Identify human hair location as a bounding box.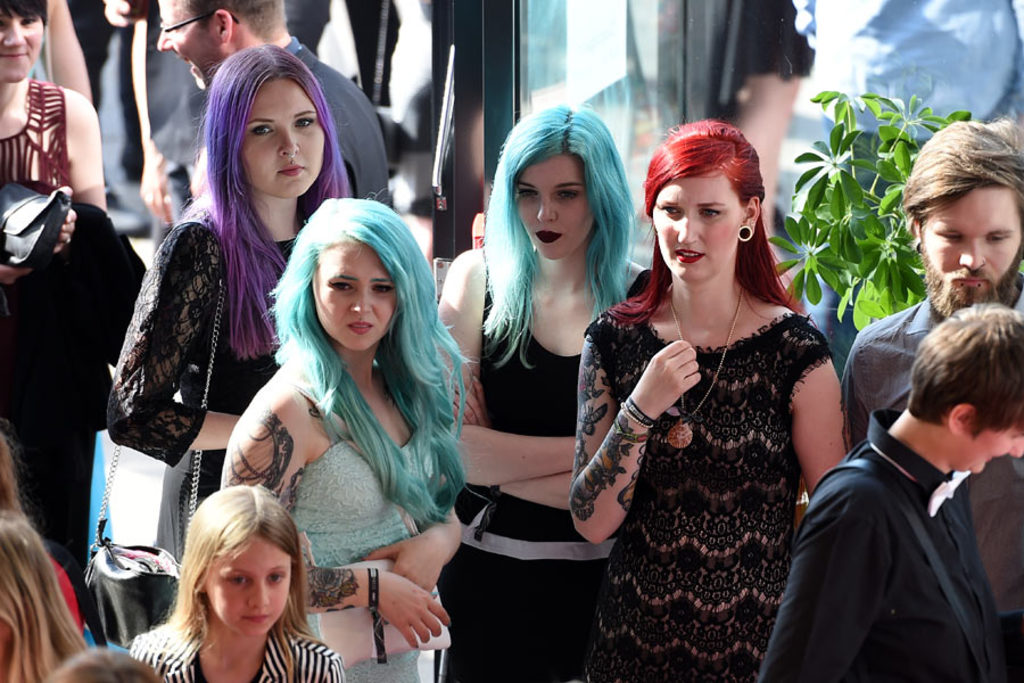
[908, 302, 1023, 444].
